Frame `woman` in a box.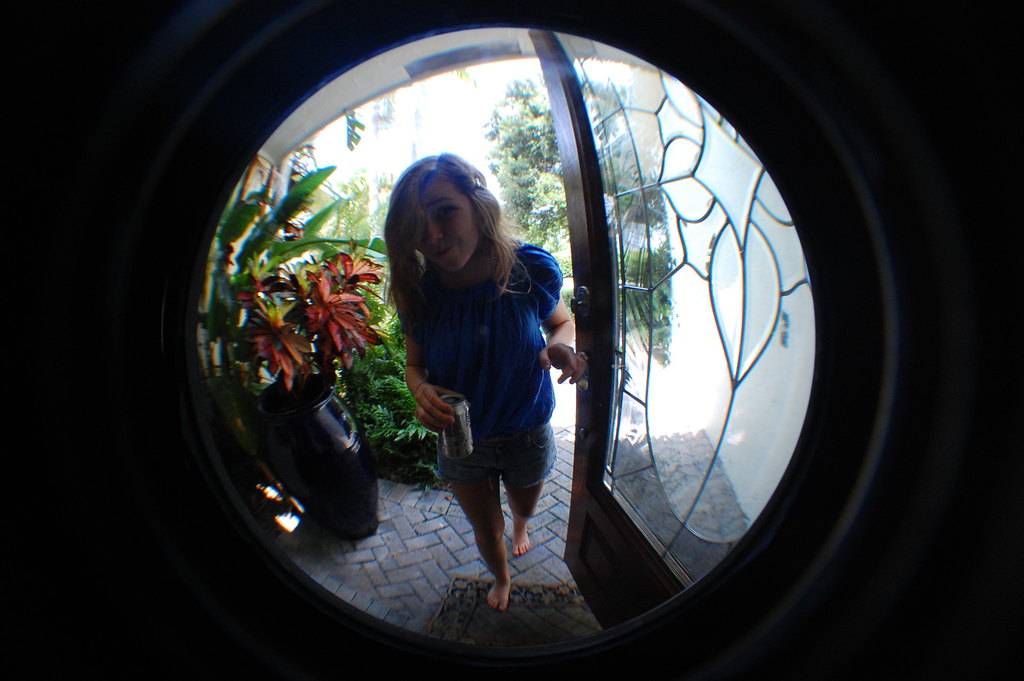
380:146:594:609.
